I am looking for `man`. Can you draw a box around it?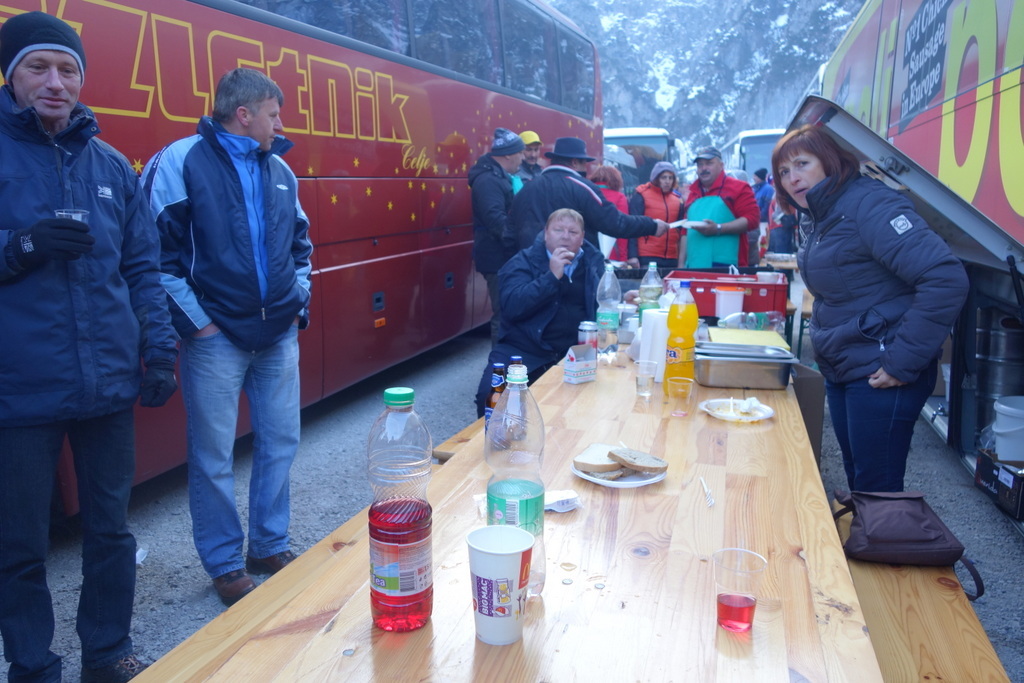
Sure, the bounding box is x1=509, y1=136, x2=663, y2=256.
